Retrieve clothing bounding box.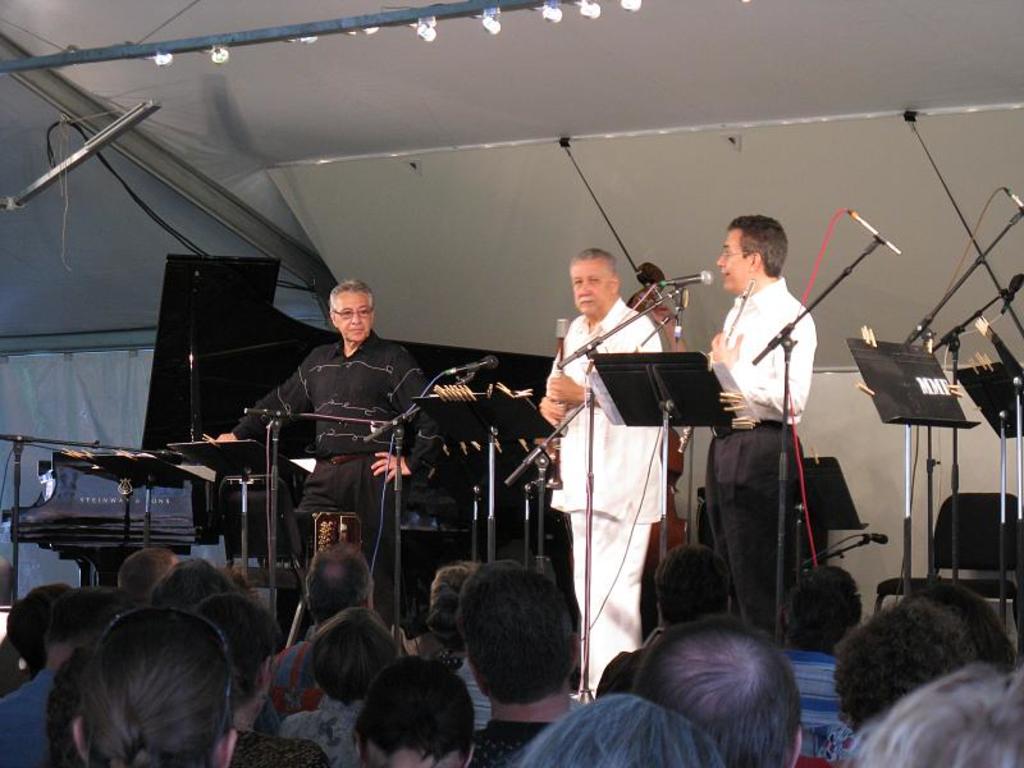
Bounding box: [232, 732, 326, 767].
